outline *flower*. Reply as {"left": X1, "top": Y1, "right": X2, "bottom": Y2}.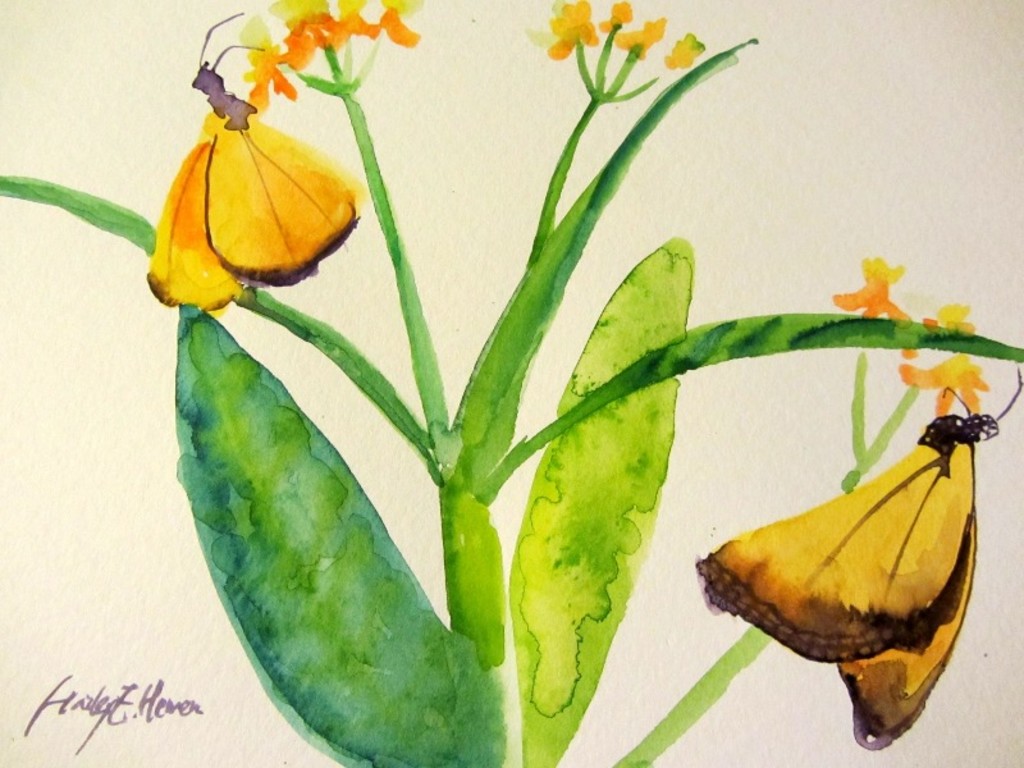
{"left": 602, "top": 0, "right": 636, "bottom": 29}.
